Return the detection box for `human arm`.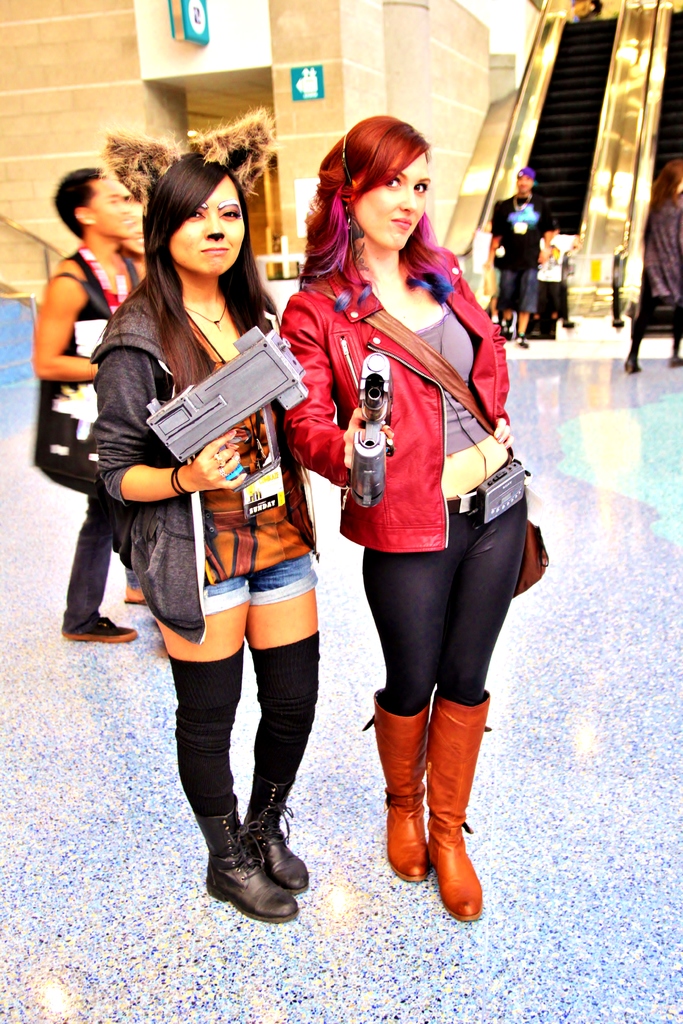
box(283, 294, 408, 478).
